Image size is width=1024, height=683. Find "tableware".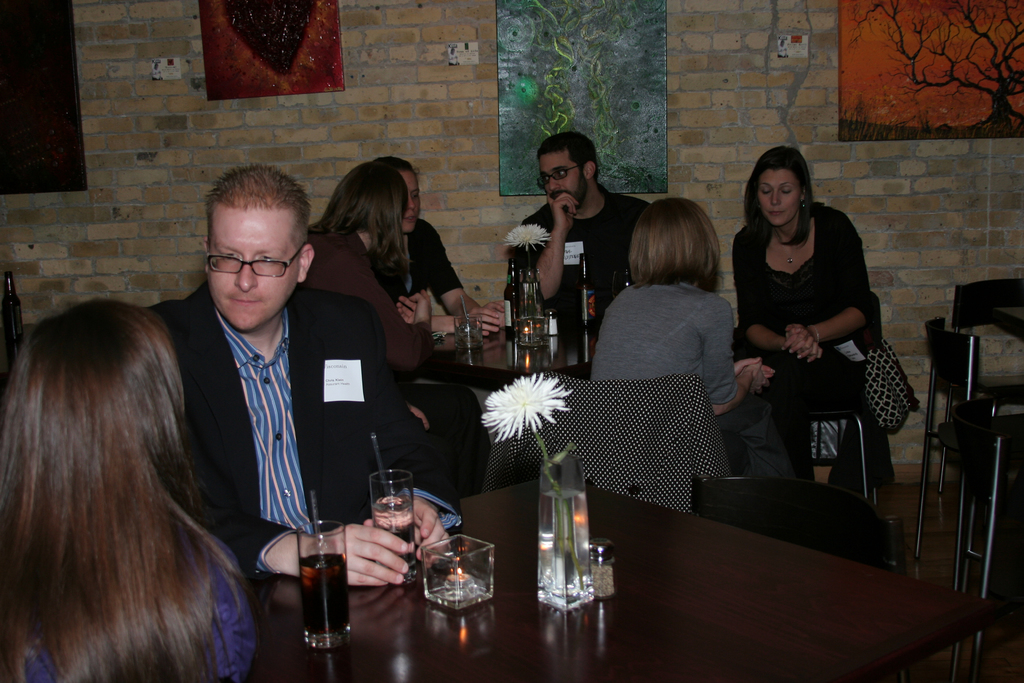
<bbox>454, 313, 484, 348</bbox>.
